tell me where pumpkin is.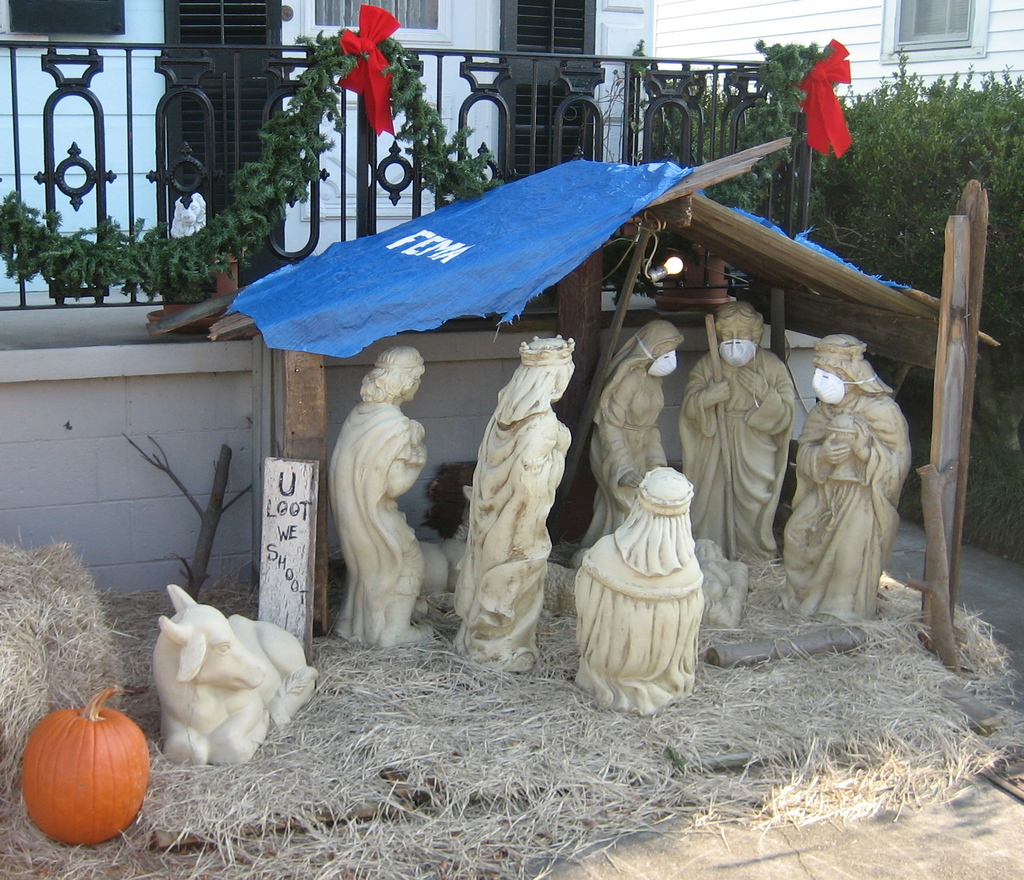
pumpkin is at 22,687,147,849.
